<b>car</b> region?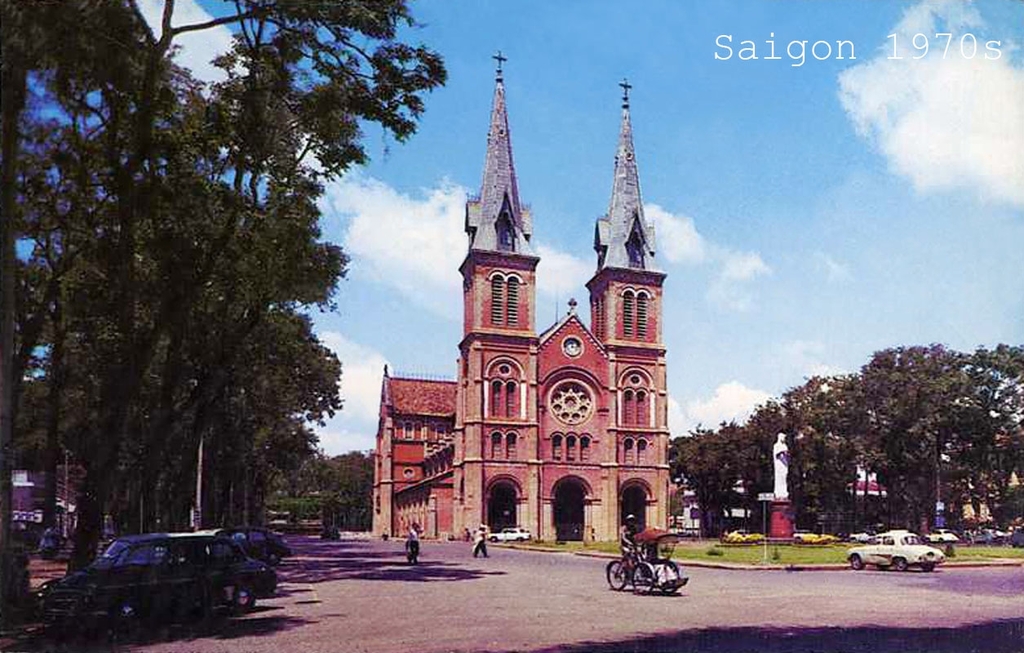
29/534/279/640
